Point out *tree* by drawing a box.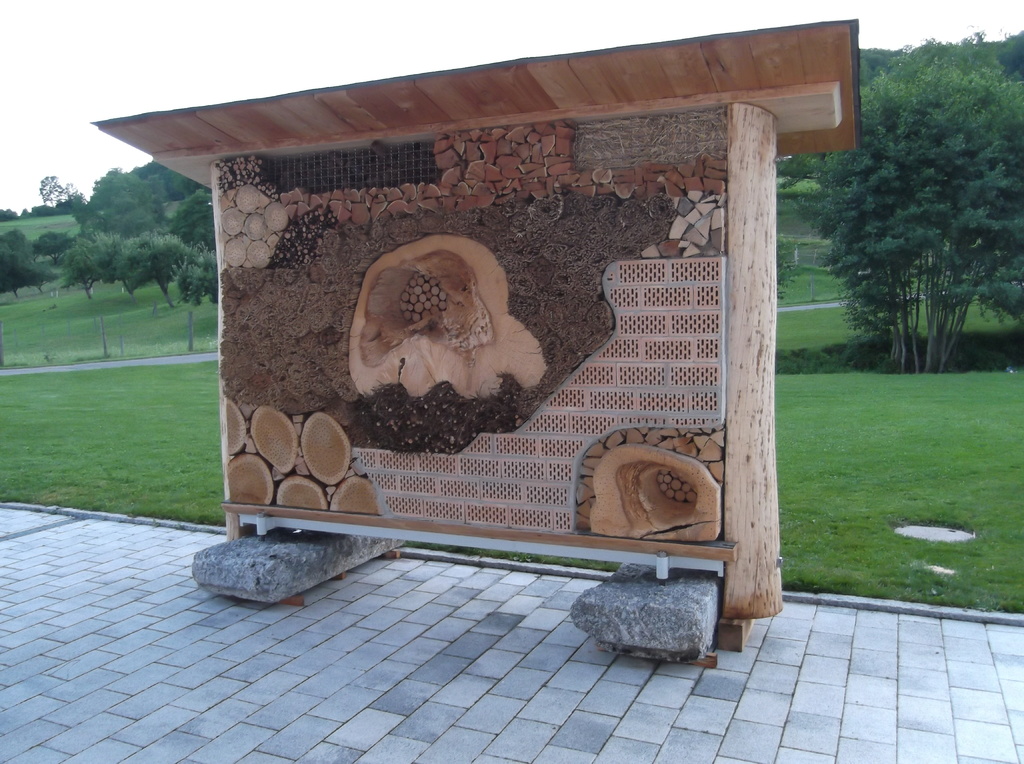
(x1=861, y1=46, x2=906, y2=92).
